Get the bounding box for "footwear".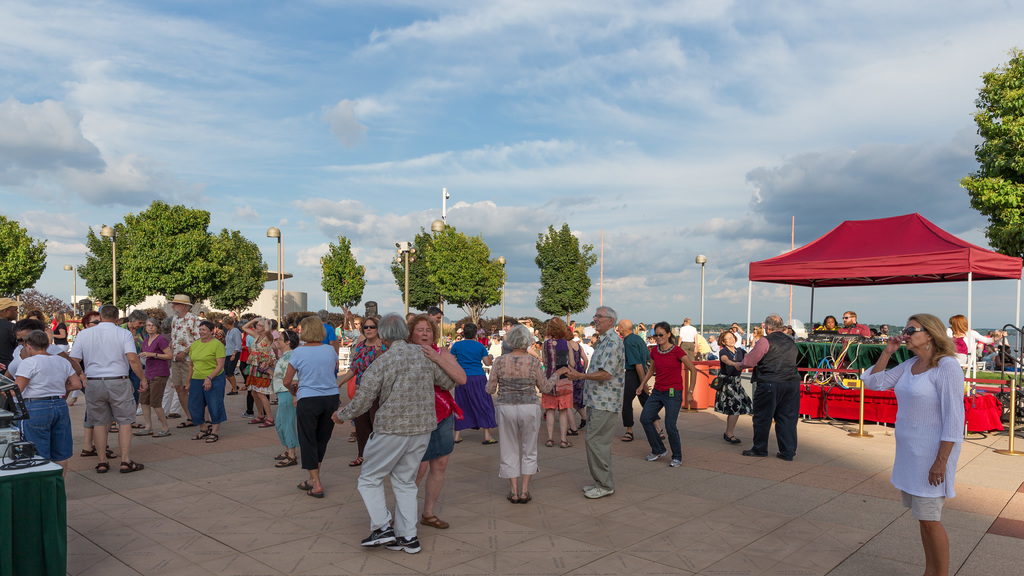
rect(83, 445, 104, 456).
